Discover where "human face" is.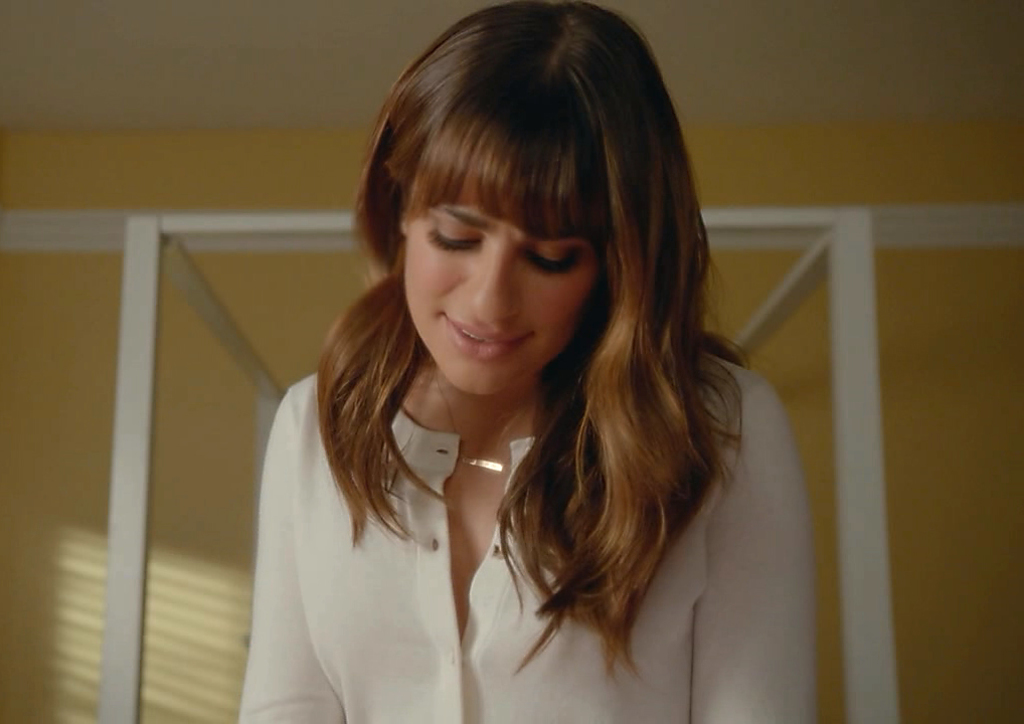
Discovered at [left=402, top=203, right=605, bottom=393].
